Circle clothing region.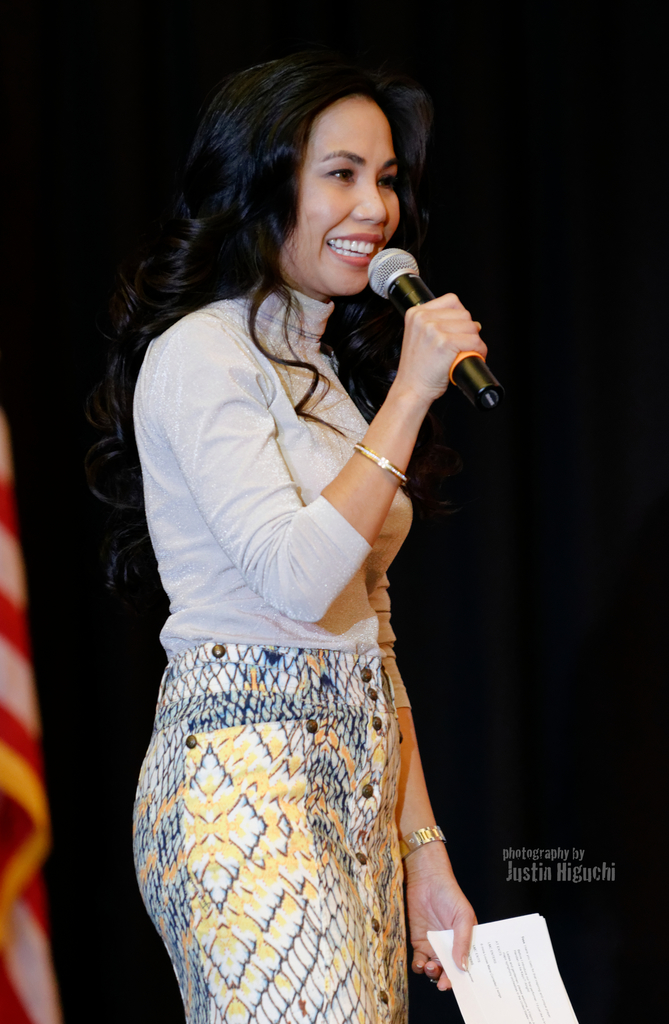
Region: select_region(124, 277, 439, 1023).
